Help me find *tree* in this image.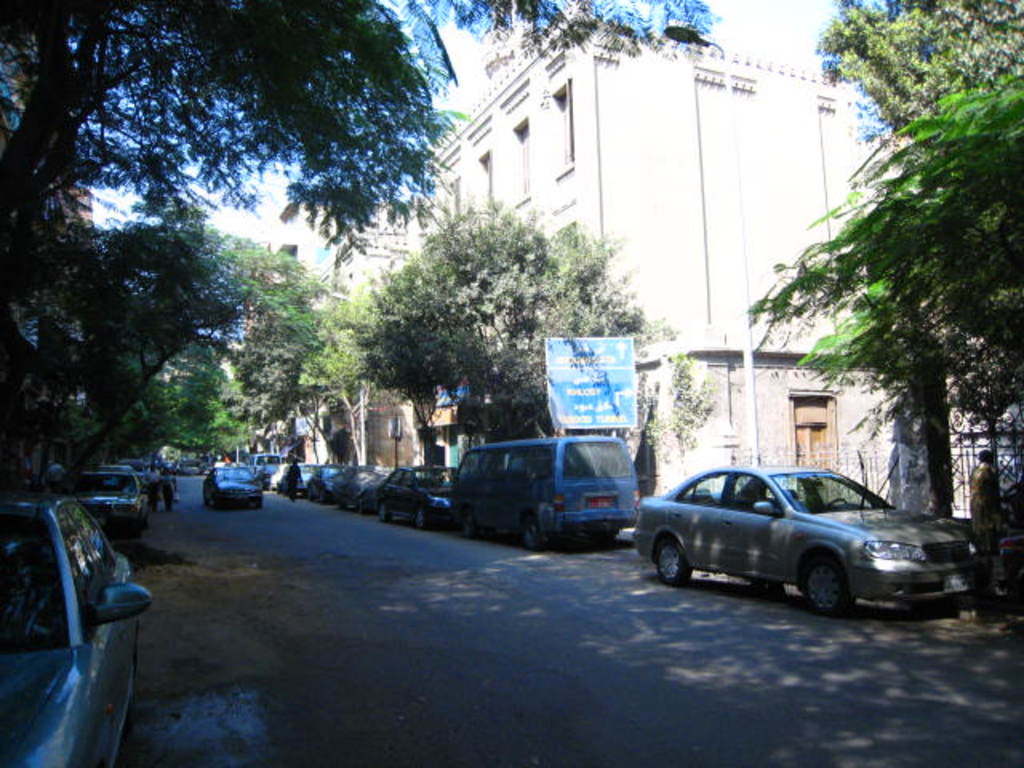
Found it: [357,179,682,534].
